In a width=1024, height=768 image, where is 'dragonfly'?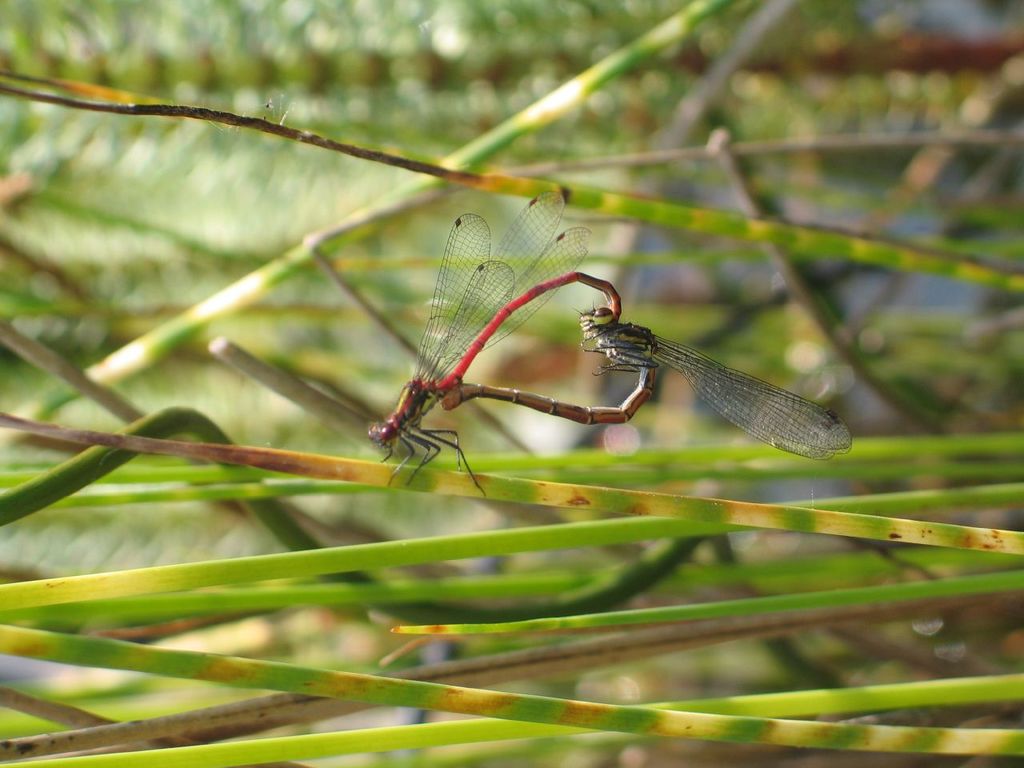
BBox(366, 191, 622, 495).
